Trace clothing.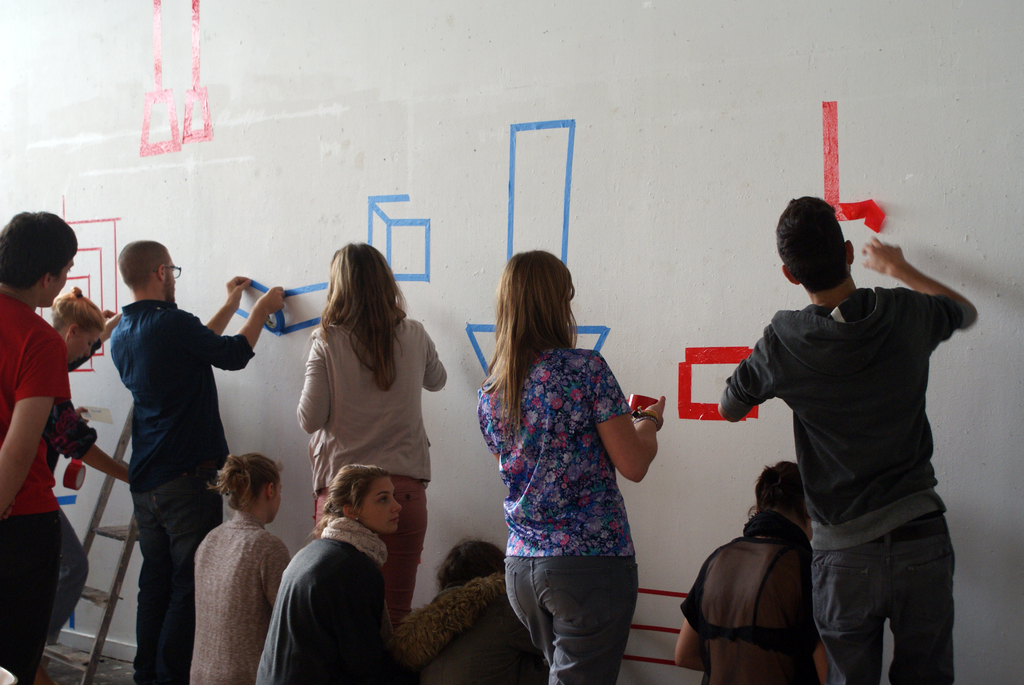
Traced to (475,348,644,684).
